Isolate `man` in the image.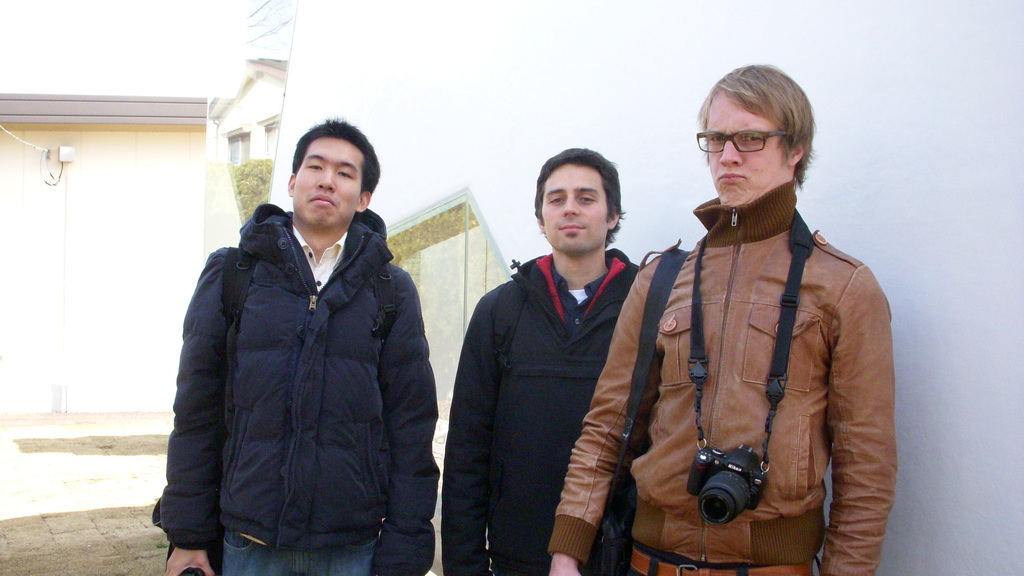
Isolated region: [163, 115, 449, 575].
